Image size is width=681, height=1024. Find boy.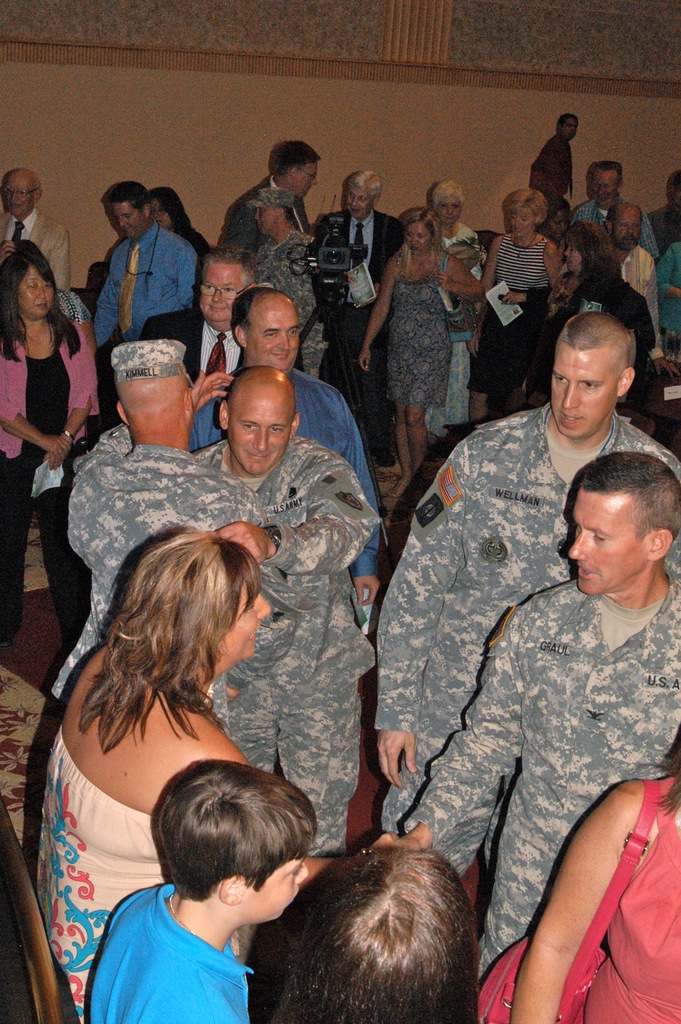
72/754/342/1023.
